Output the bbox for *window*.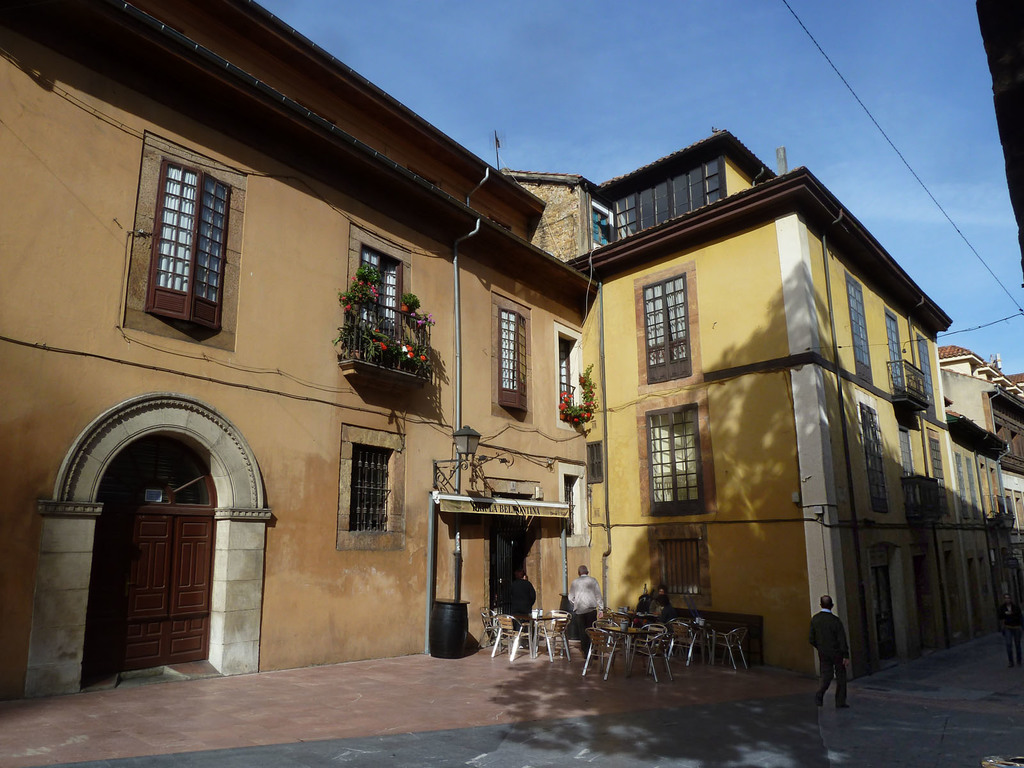
x1=612, y1=157, x2=721, y2=236.
